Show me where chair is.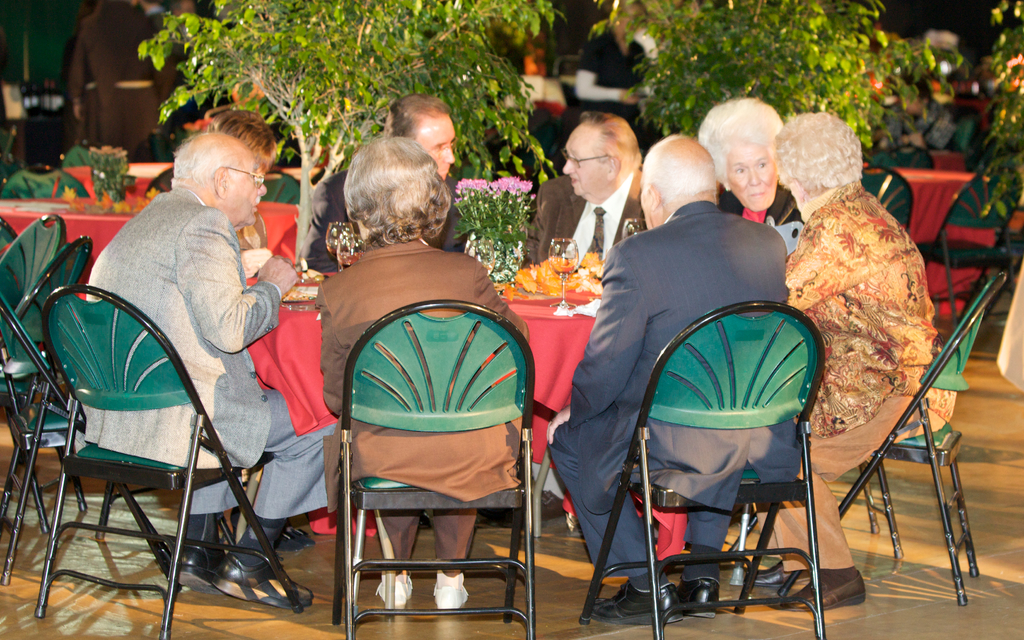
chair is at 856 159 915 236.
